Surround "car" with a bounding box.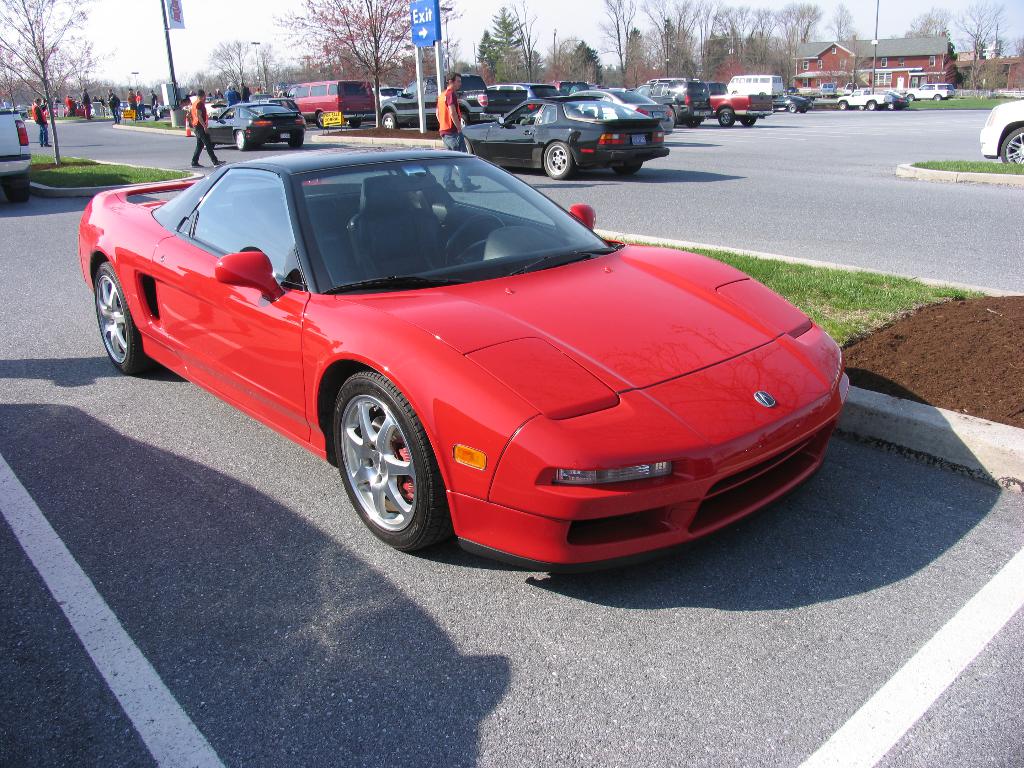
975:93:1023:172.
